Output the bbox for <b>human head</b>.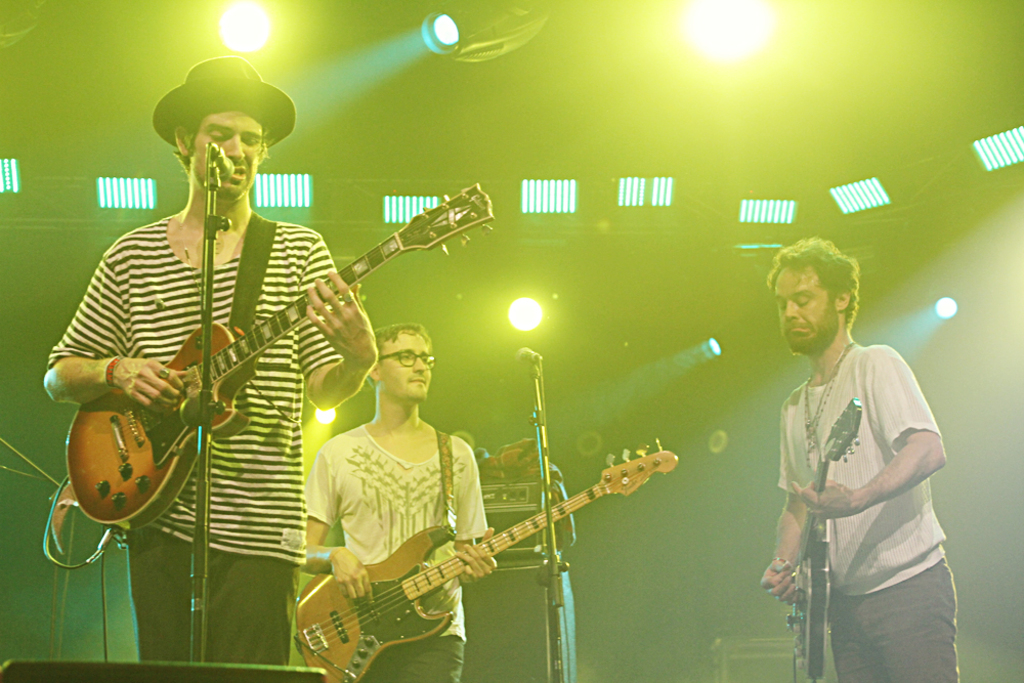
<box>174,55,270,203</box>.
